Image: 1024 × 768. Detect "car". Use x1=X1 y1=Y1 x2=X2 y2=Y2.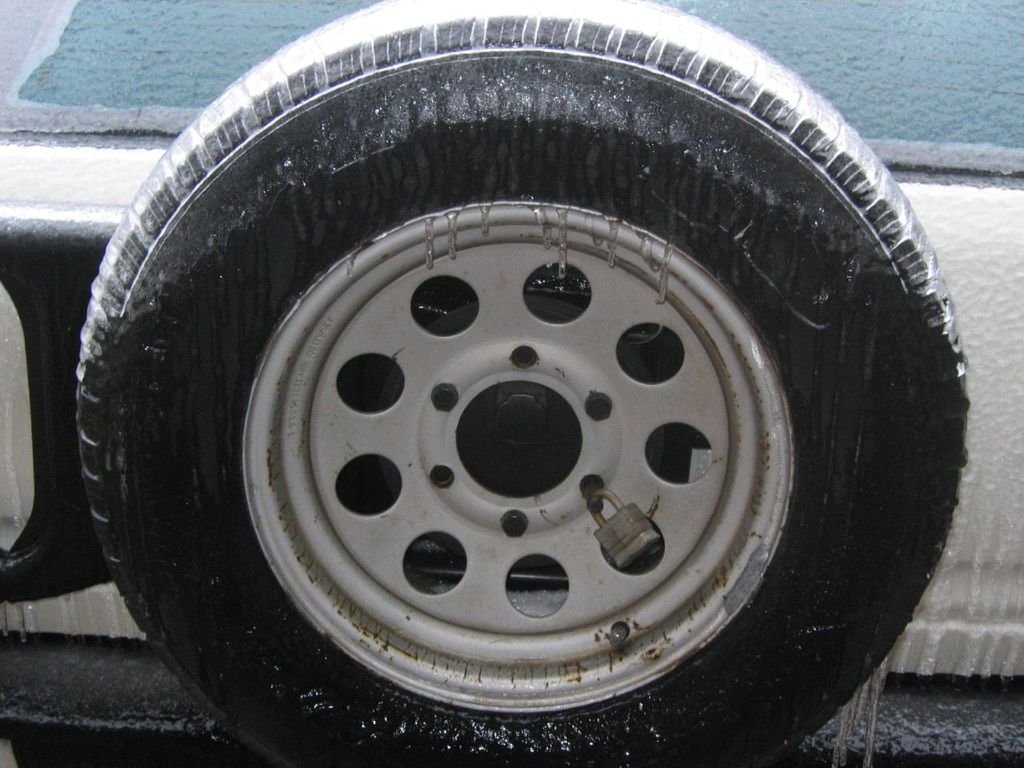
x1=0 y1=0 x2=1023 y2=767.
